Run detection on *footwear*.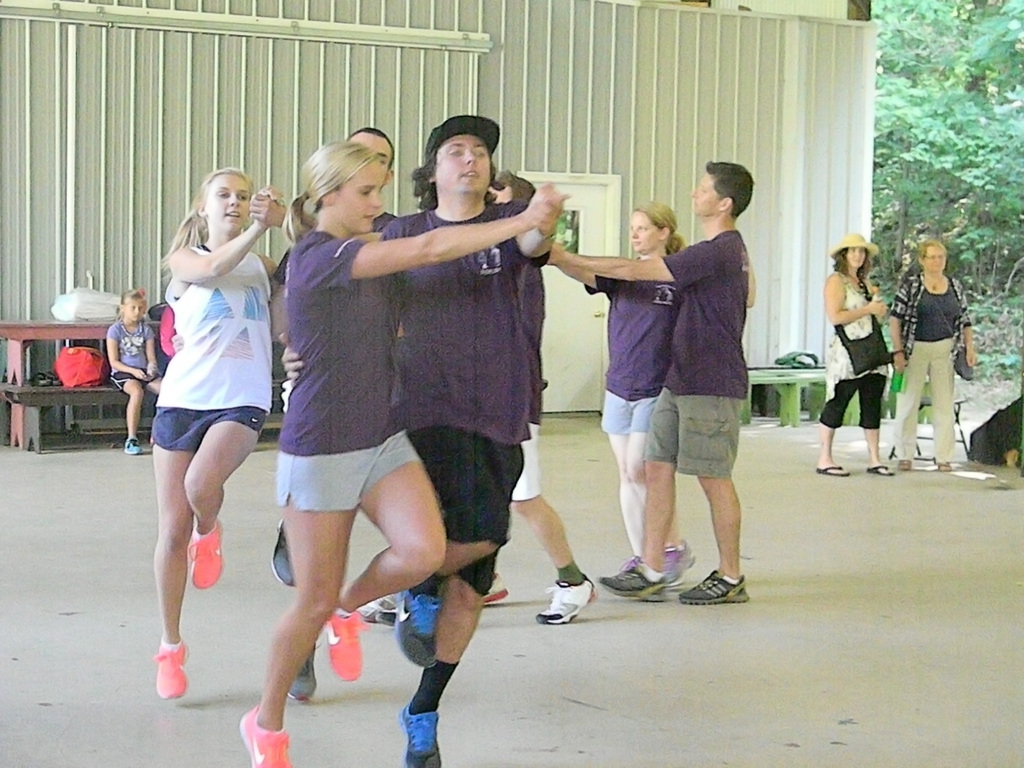
Result: x1=602, y1=566, x2=663, y2=606.
